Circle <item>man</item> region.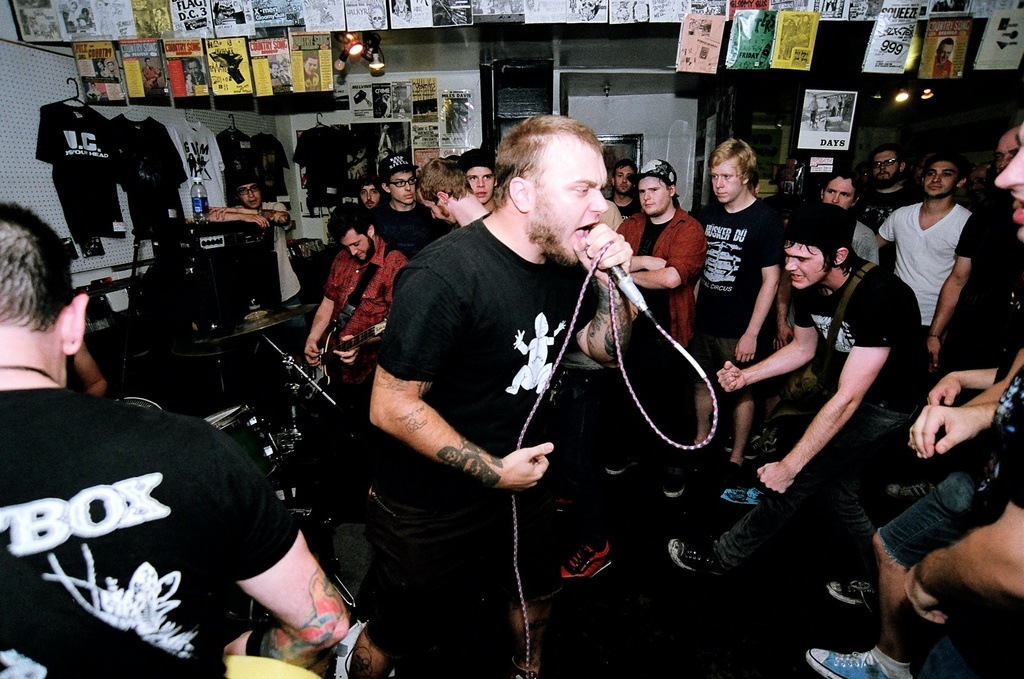
Region: locate(350, 174, 385, 218).
